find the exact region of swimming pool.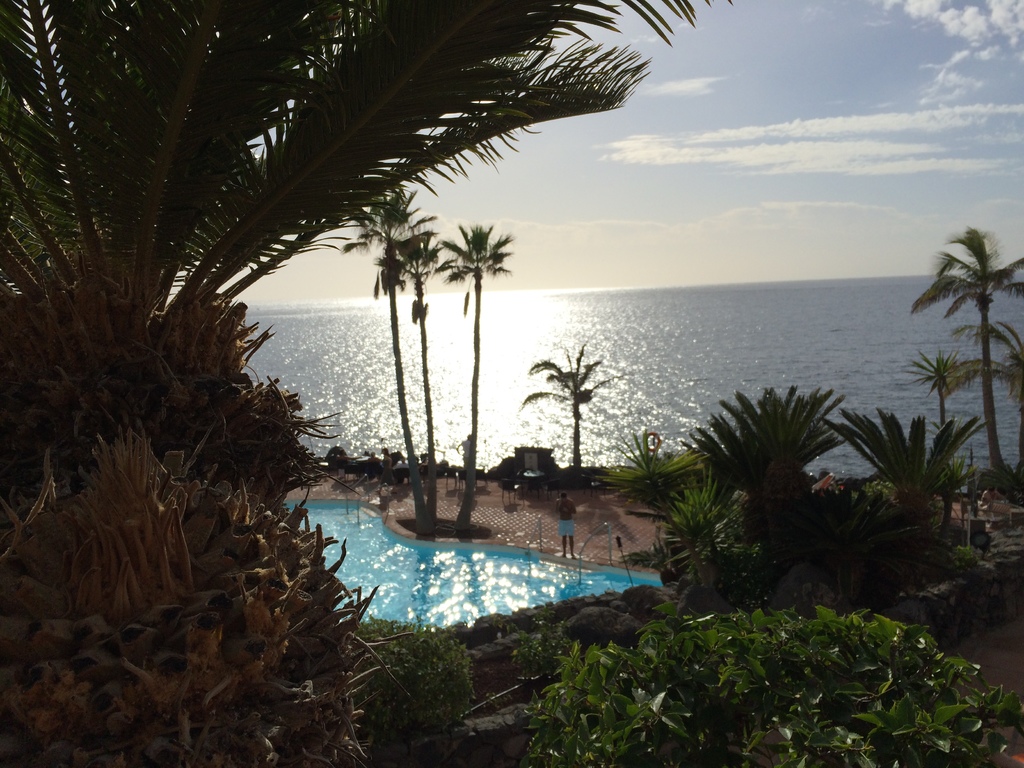
Exact region: <box>285,499,660,630</box>.
